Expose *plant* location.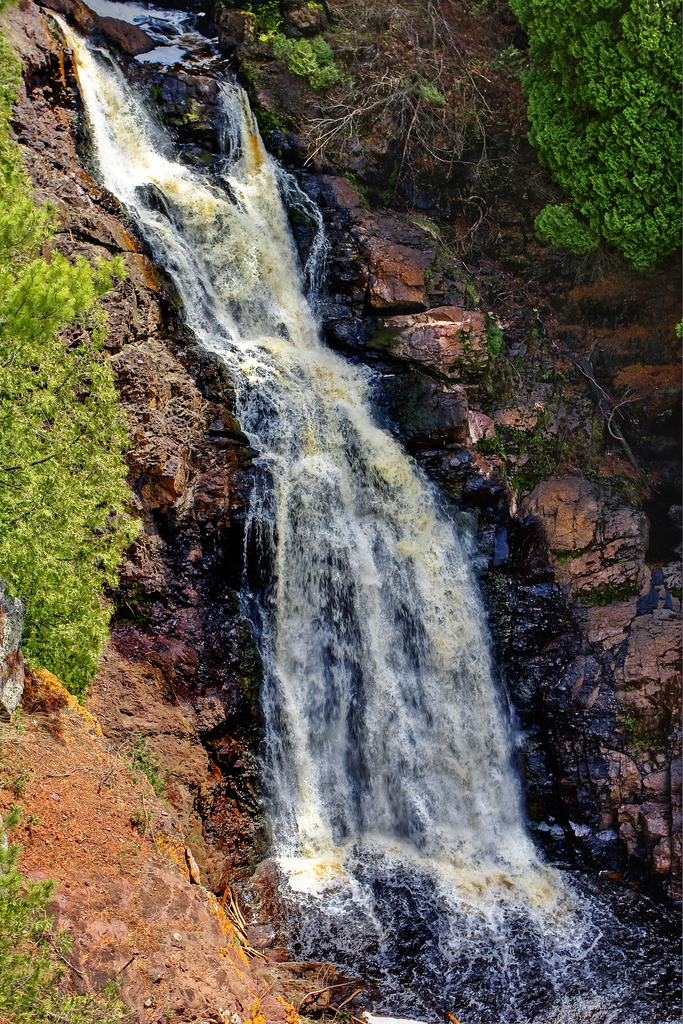
Exposed at <region>511, 0, 679, 269</region>.
